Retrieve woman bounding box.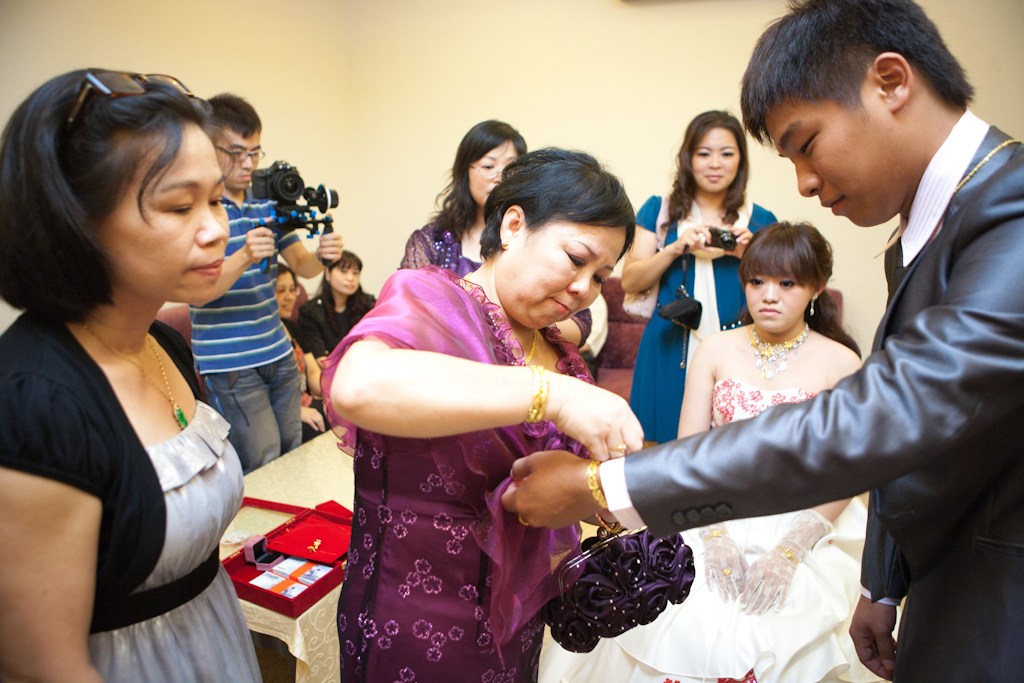
Bounding box: (534,217,897,682).
